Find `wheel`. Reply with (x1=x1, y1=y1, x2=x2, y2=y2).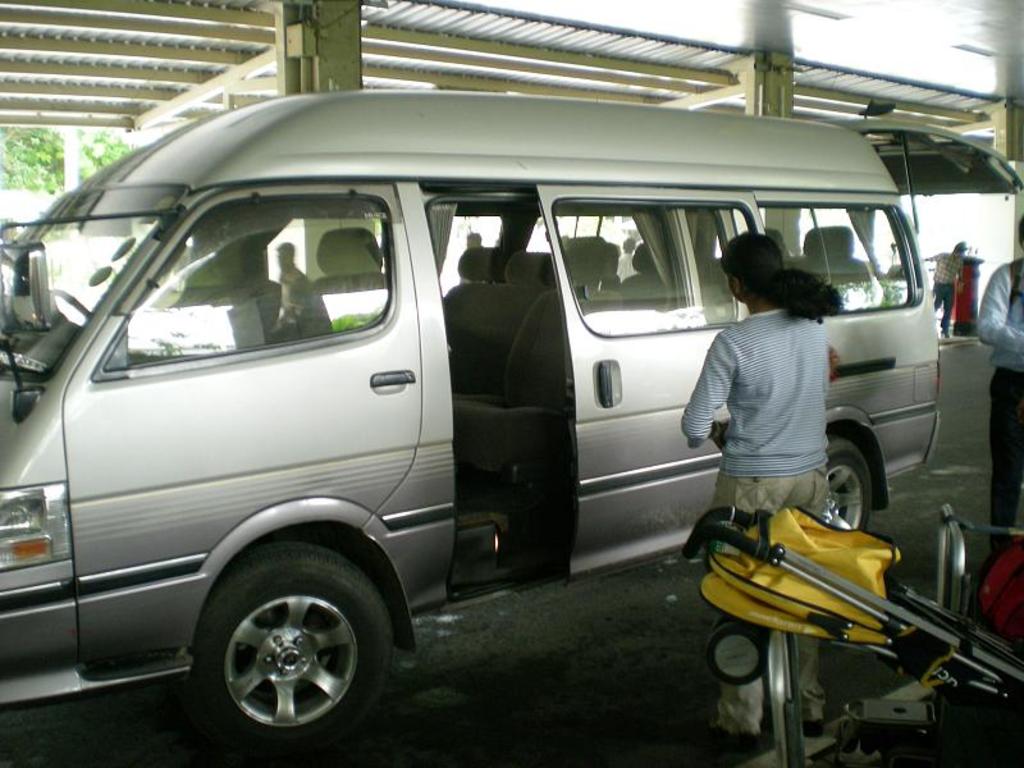
(x1=828, y1=434, x2=877, y2=530).
